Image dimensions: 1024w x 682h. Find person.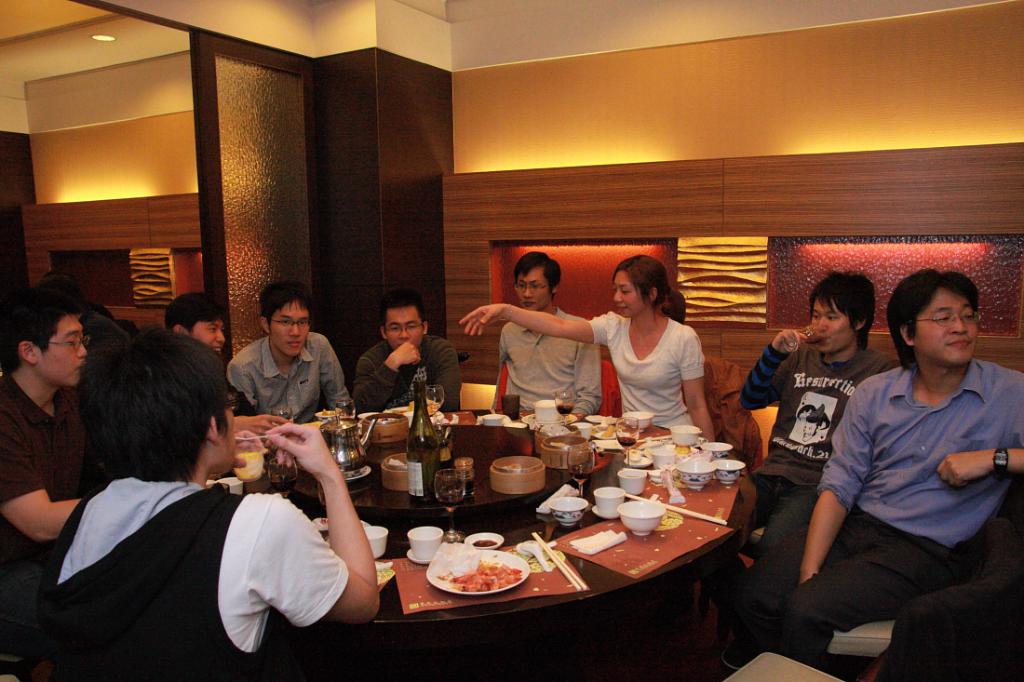
(459,254,715,438).
